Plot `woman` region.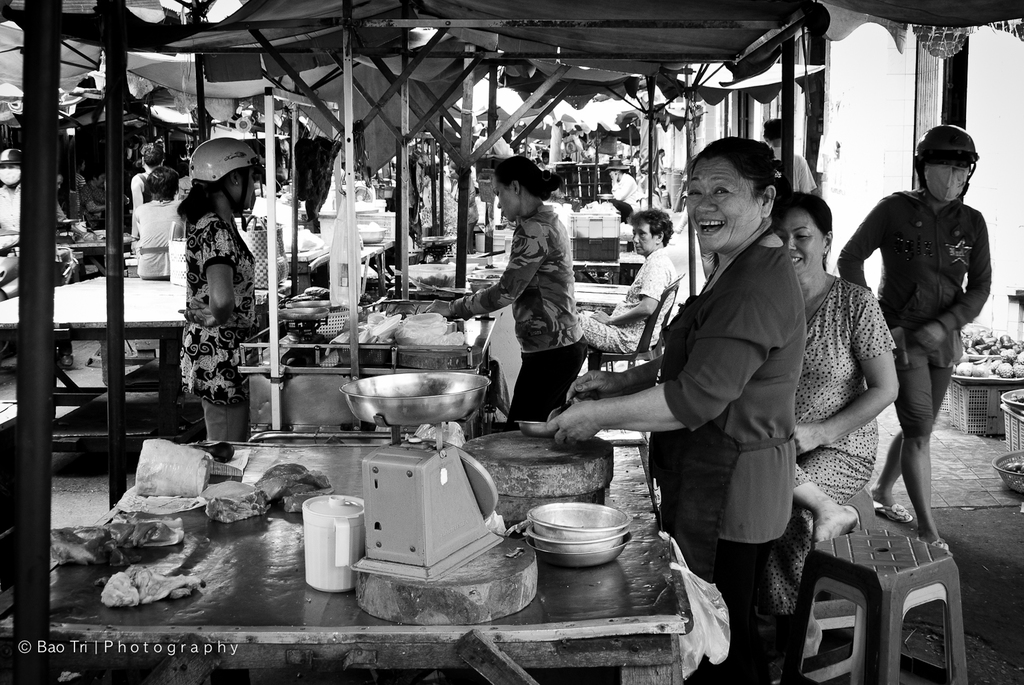
Plotted at detection(737, 190, 898, 656).
